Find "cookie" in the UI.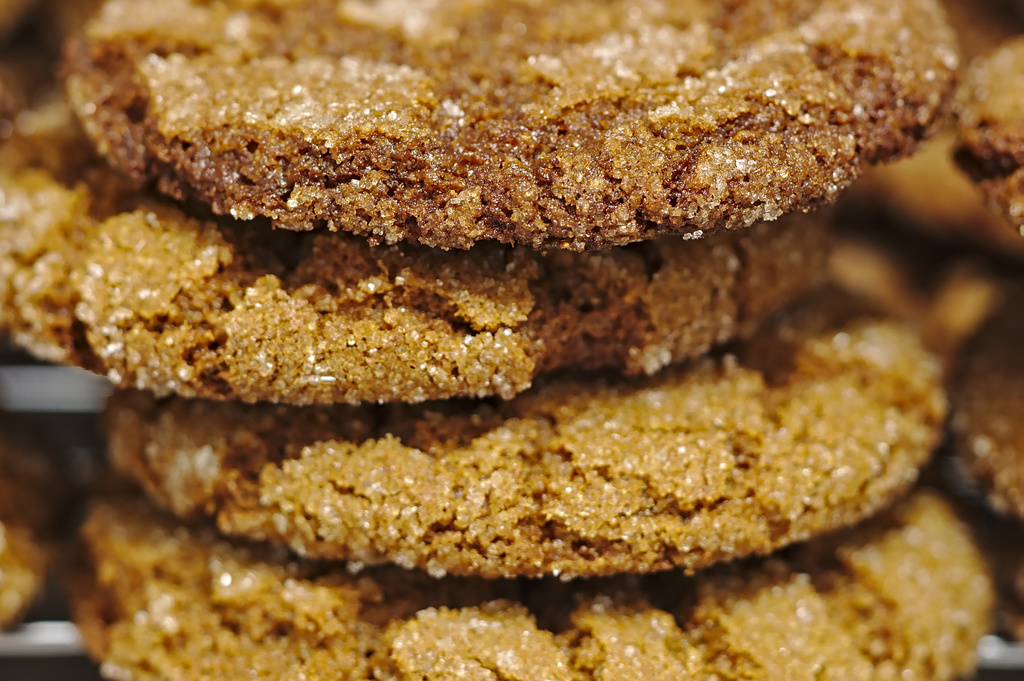
UI element at (941,304,1023,523).
